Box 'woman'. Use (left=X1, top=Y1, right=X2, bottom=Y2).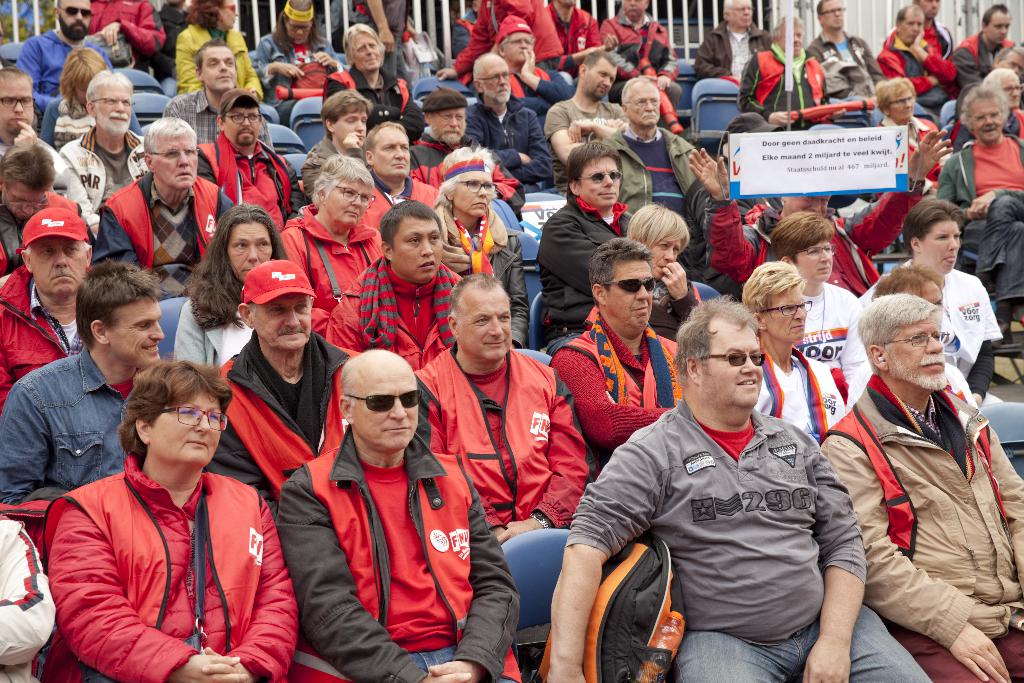
(left=428, top=148, right=530, bottom=352).
